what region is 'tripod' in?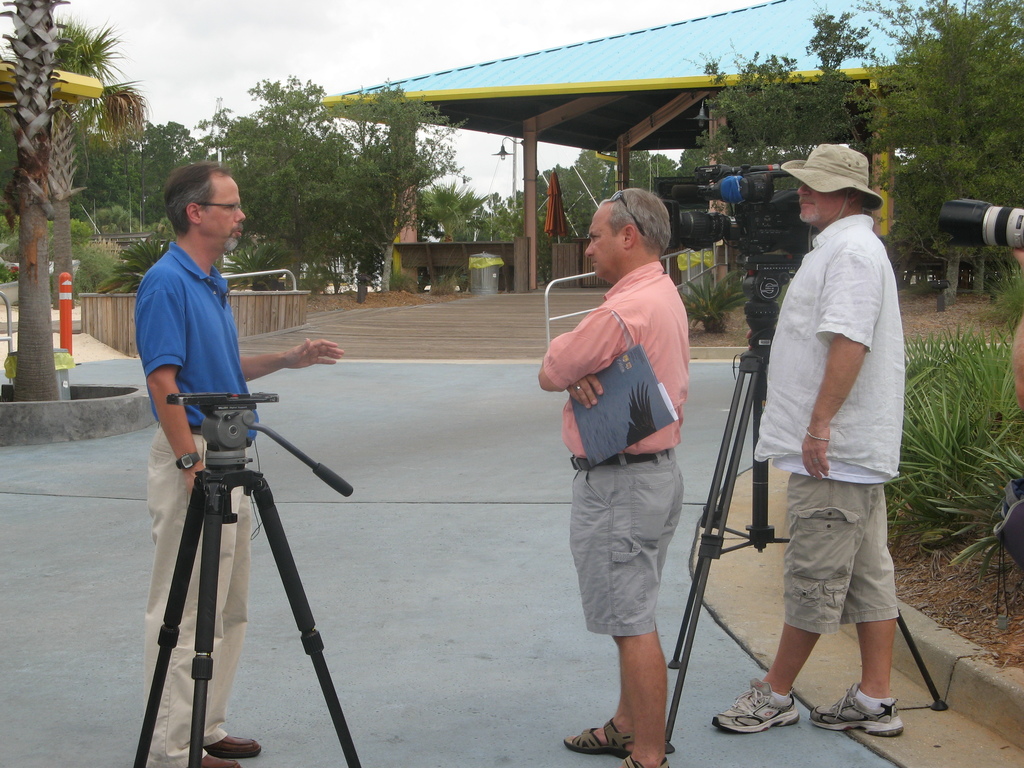
BBox(132, 412, 359, 767).
